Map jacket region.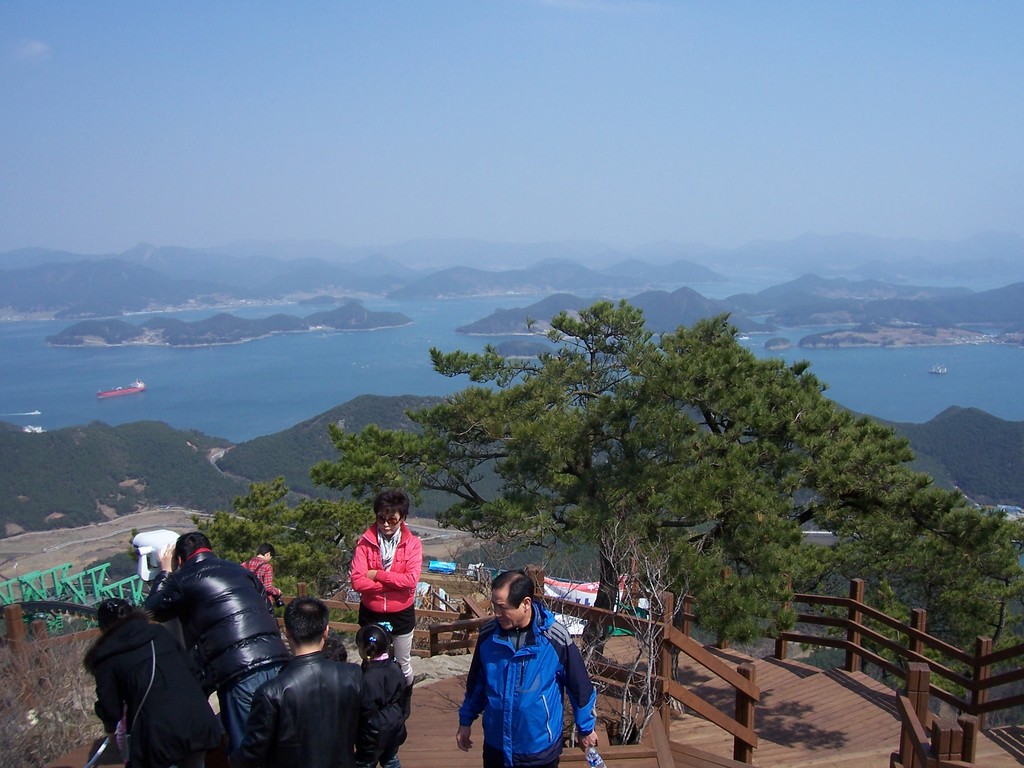
Mapped to 345/521/423/619.
